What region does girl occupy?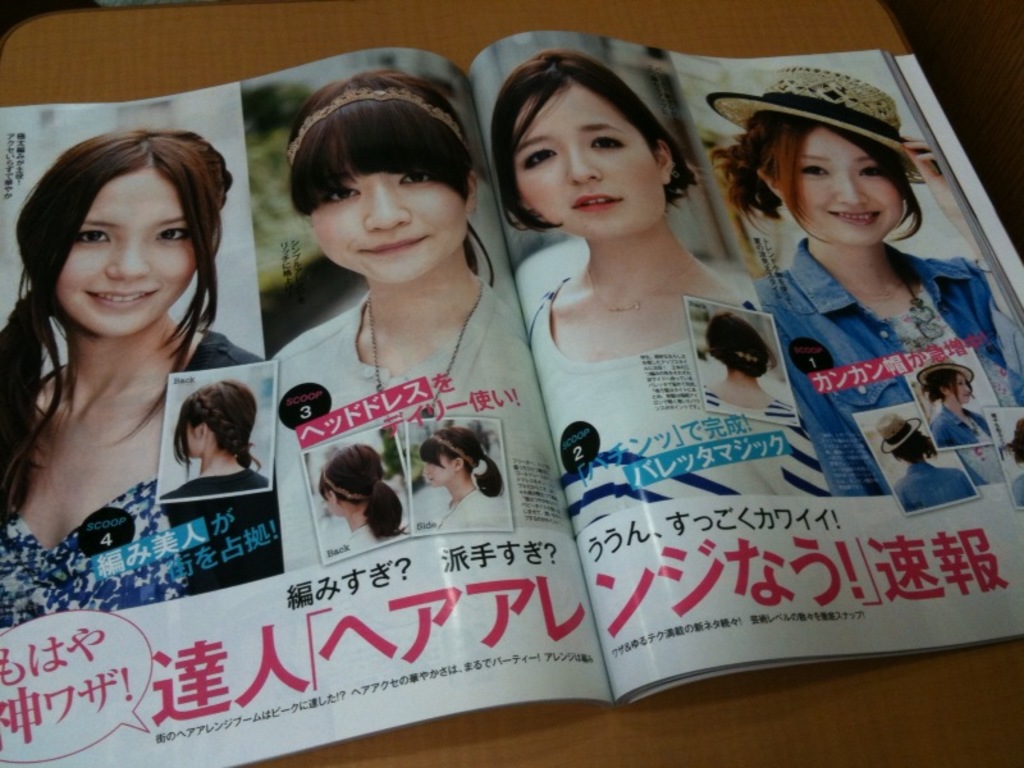
0/128/289/632.
